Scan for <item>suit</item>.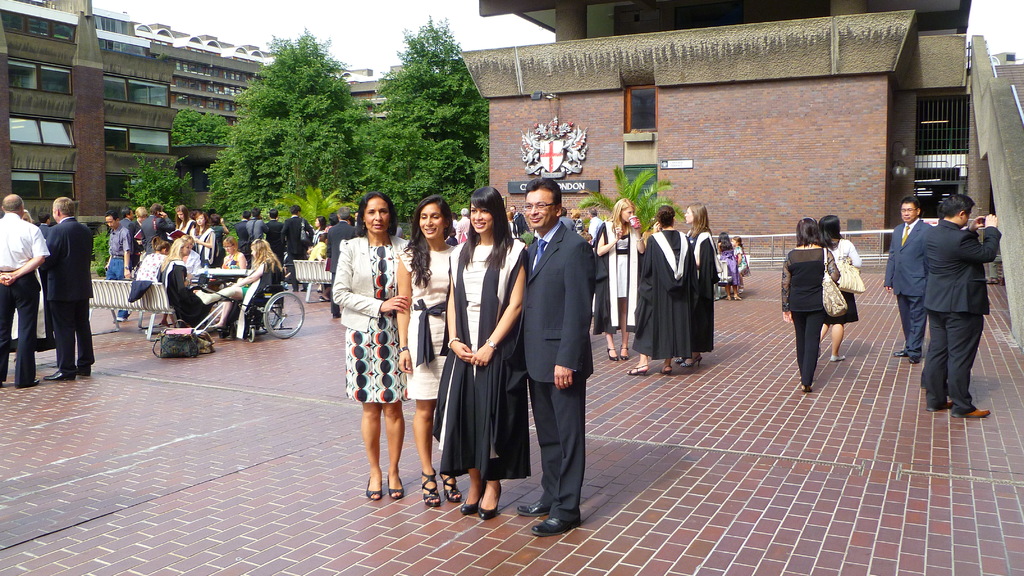
Scan result: bbox(141, 215, 175, 253).
